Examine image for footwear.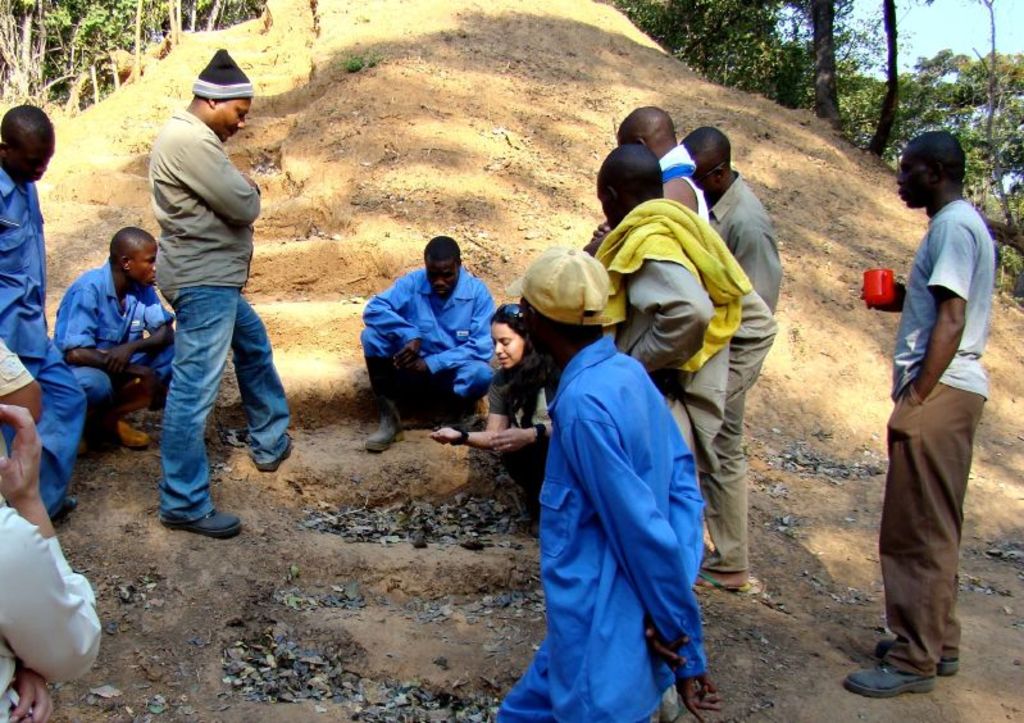
Examination result: <region>251, 435, 293, 468</region>.
